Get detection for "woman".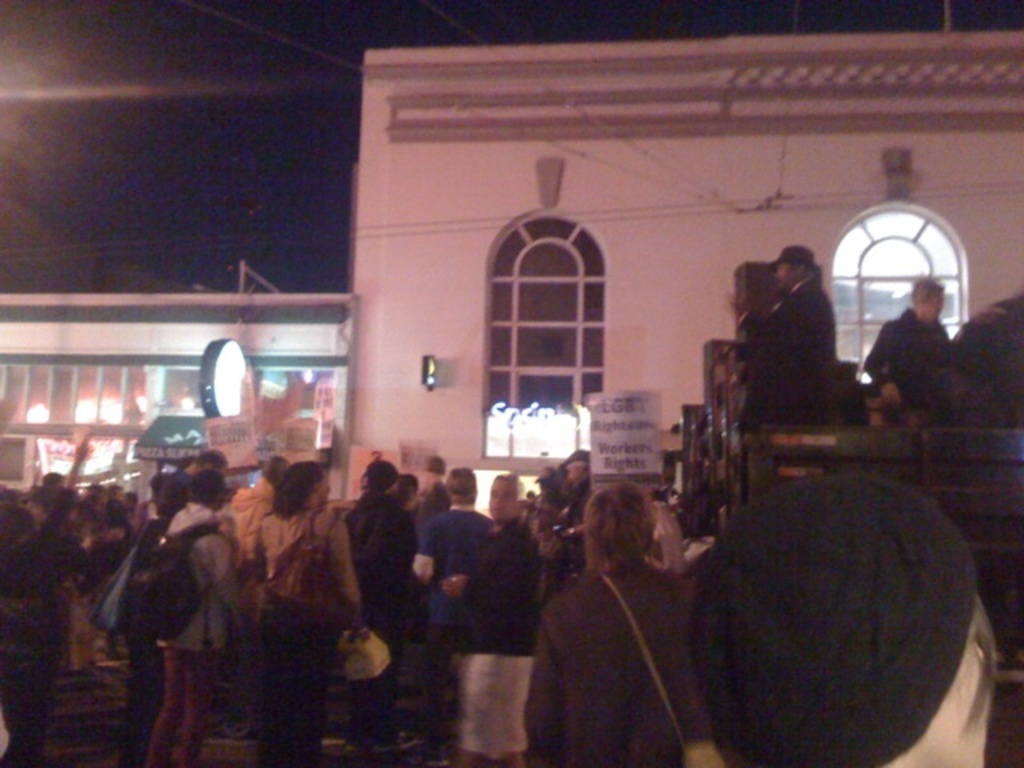
Detection: [left=525, top=491, right=690, bottom=766].
